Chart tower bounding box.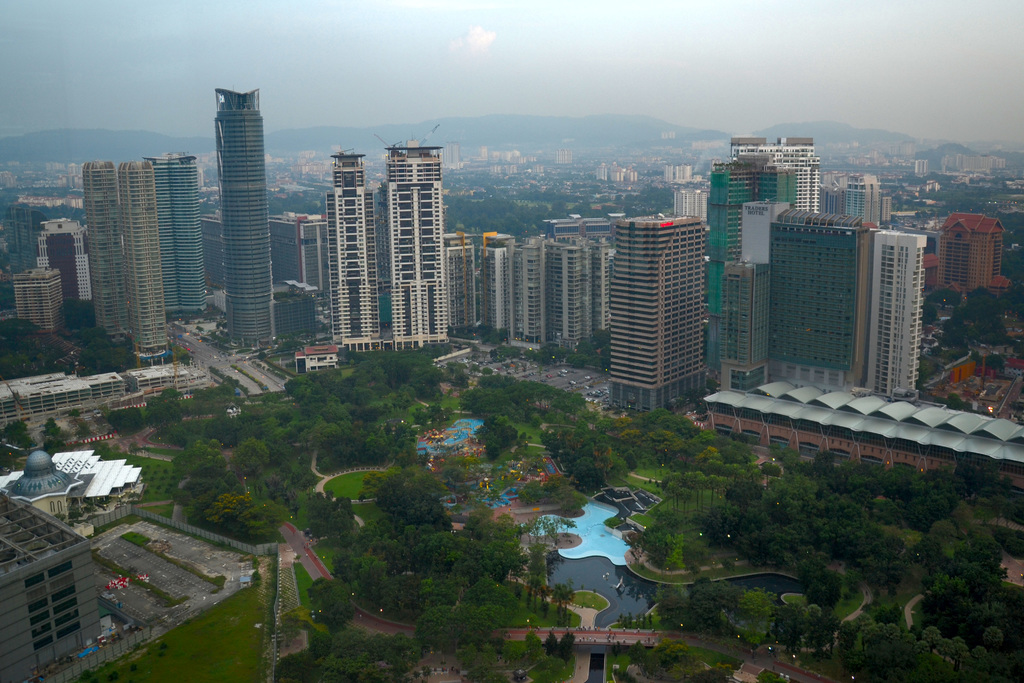
Charted: rect(92, 159, 128, 342).
